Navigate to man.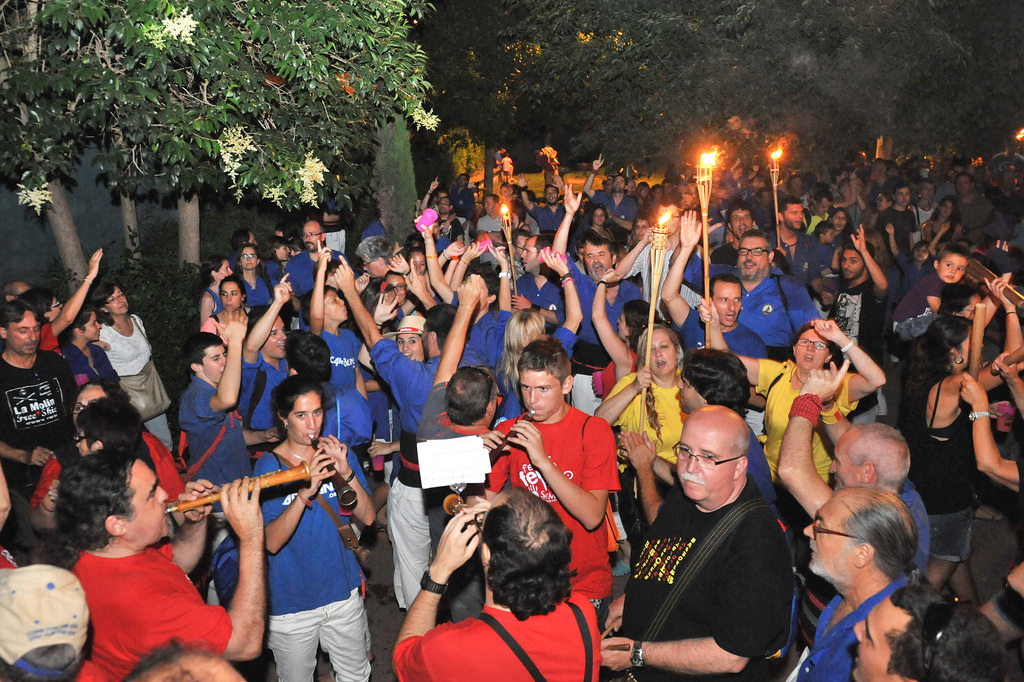
Navigation target: <region>515, 232, 570, 363</region>.
